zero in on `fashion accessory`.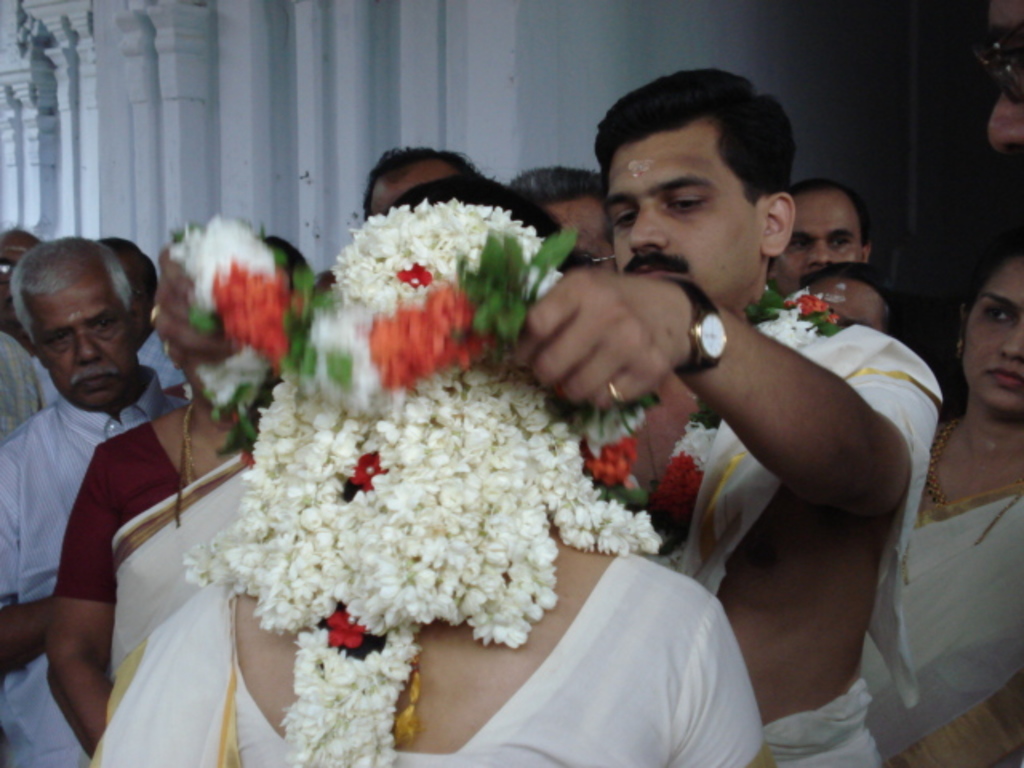
Zeroed in: <region>918, 410, 1022, 504</region>.
